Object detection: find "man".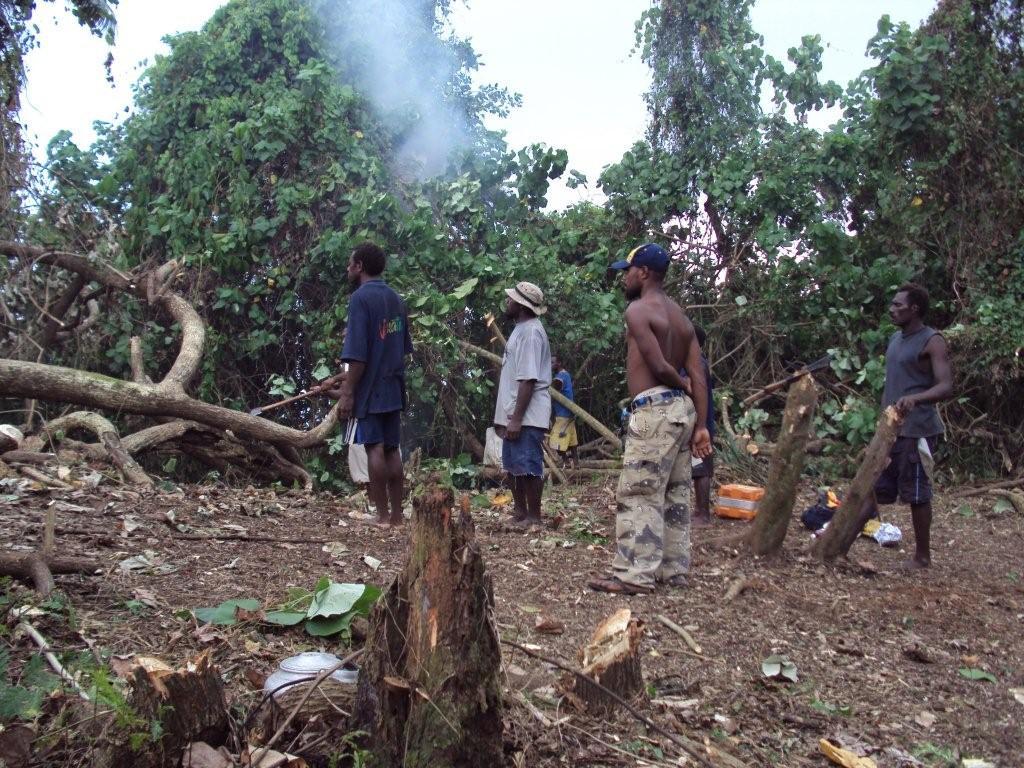
bbox=(858, 284, 955, 568).
